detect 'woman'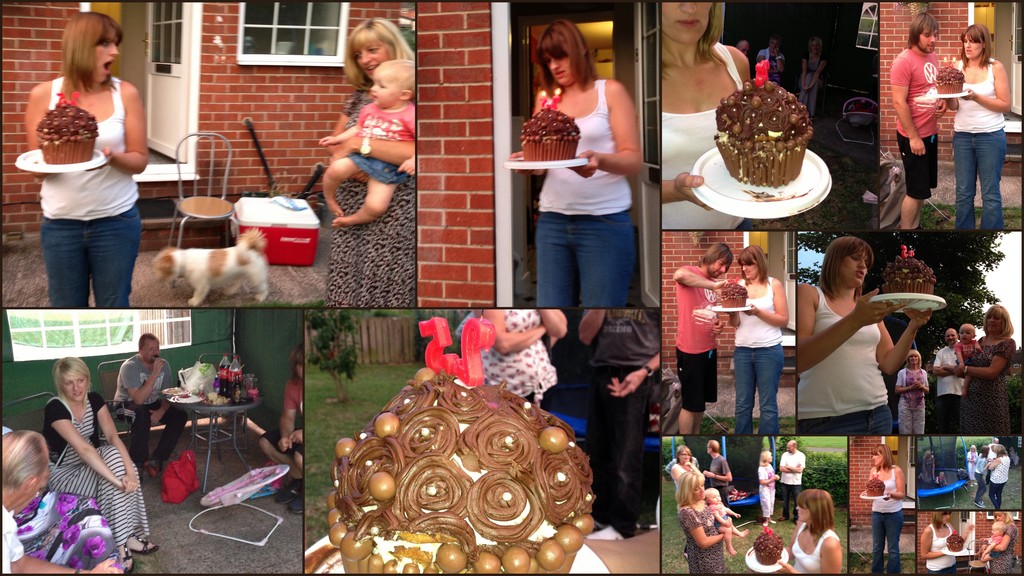
BBox(319, 19, 408, 308)
